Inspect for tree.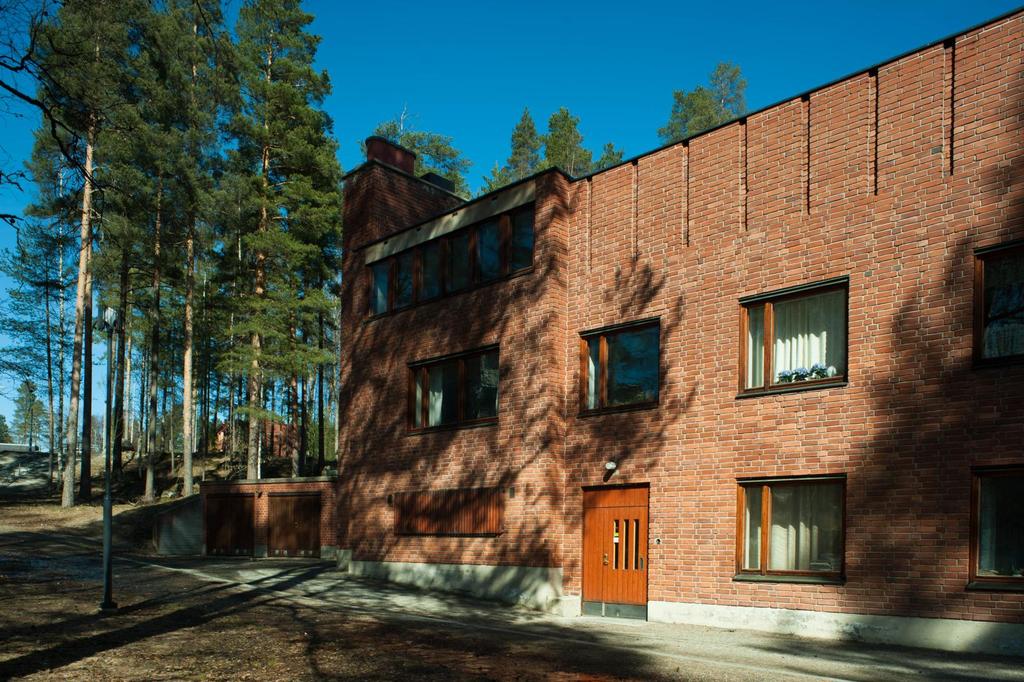
Inspection: left=705, top=61, right=747, bottom=120.
